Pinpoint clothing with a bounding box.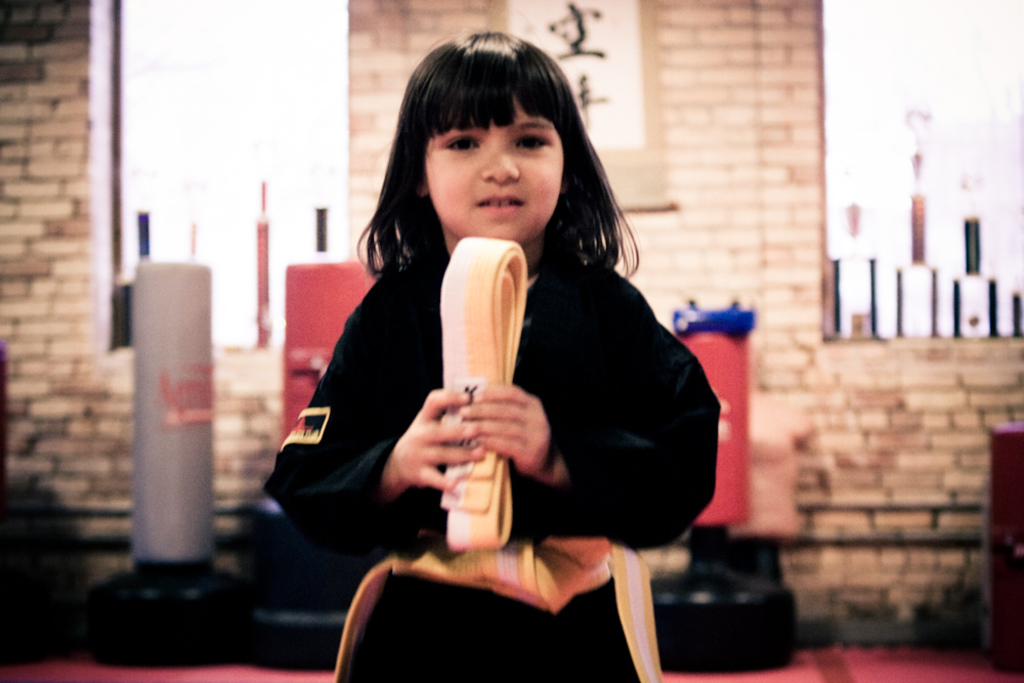
{"x1": 231, "y1": 232, "x2": 722, "y2": 615}.
